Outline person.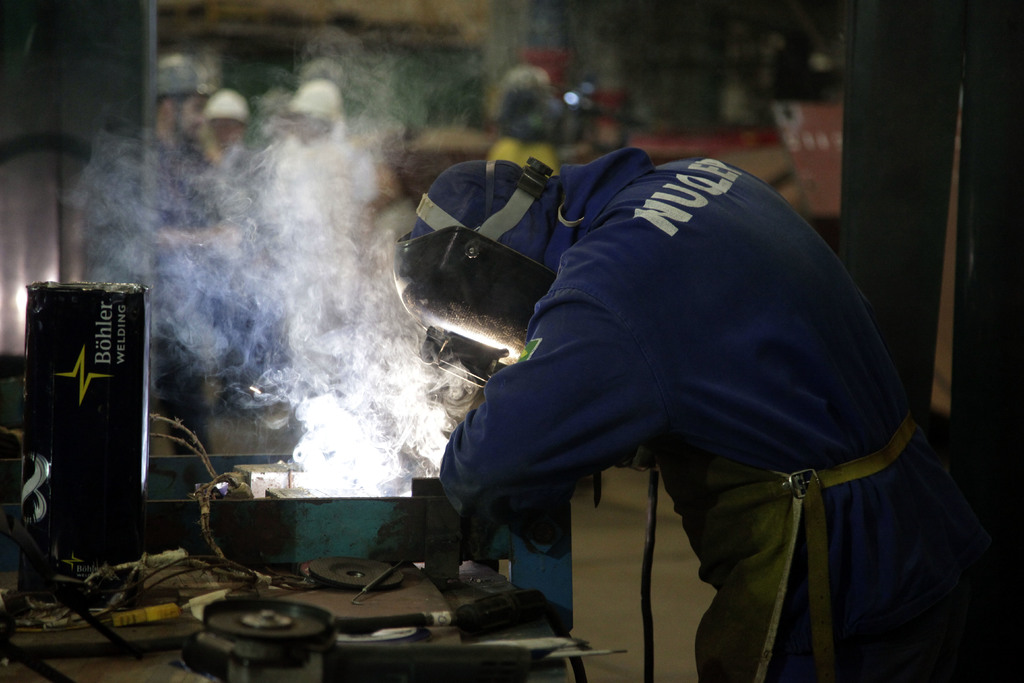
Outline: 393/138/1001/682.
